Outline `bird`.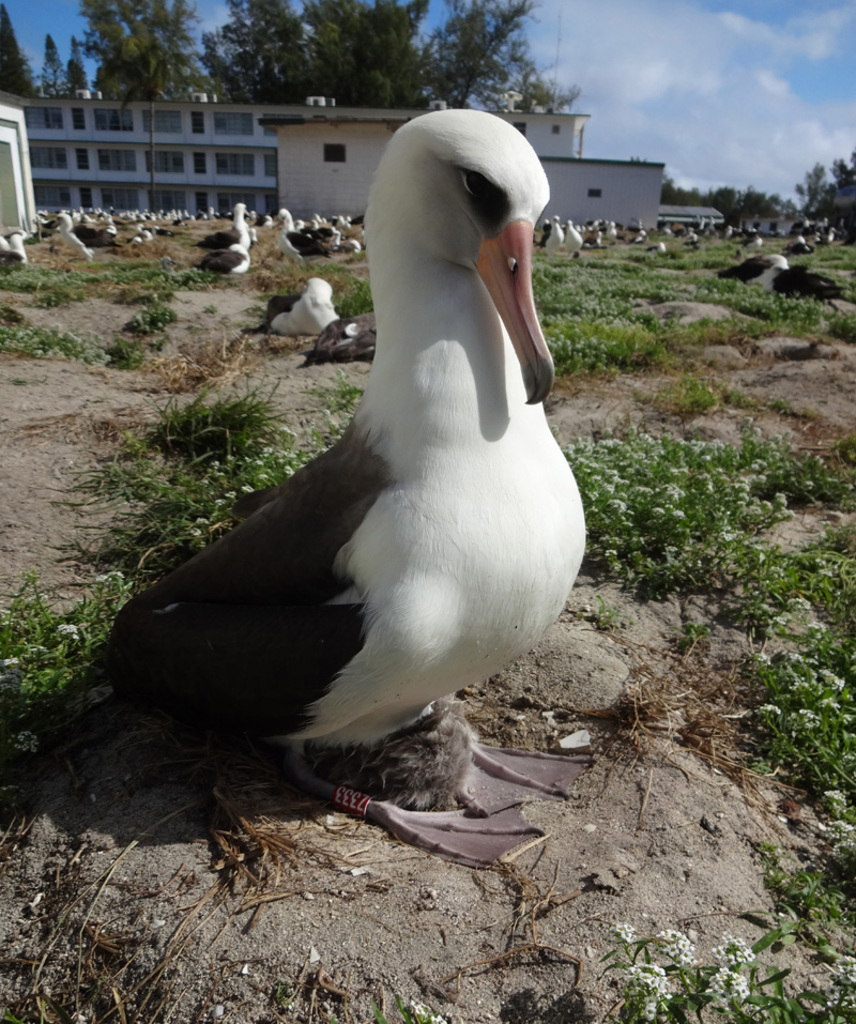
Outline: locate(0, 232, 30, 262).
